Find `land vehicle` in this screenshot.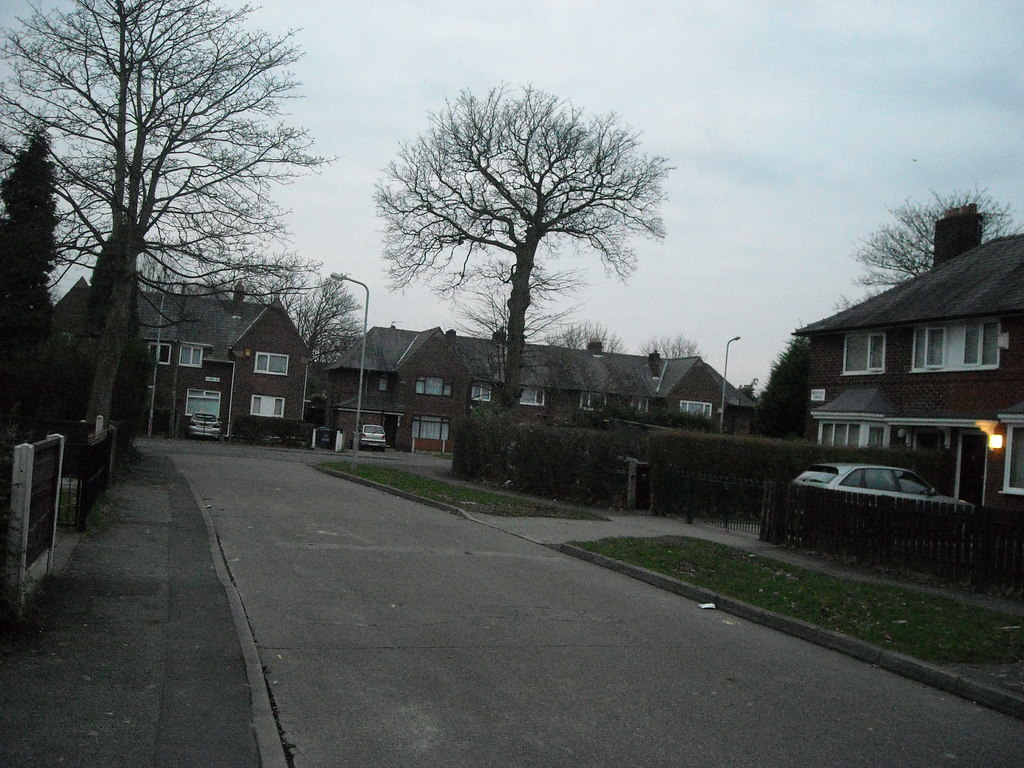
The bounding box for `land vehicle` is region(793, 463, 972, 531).
